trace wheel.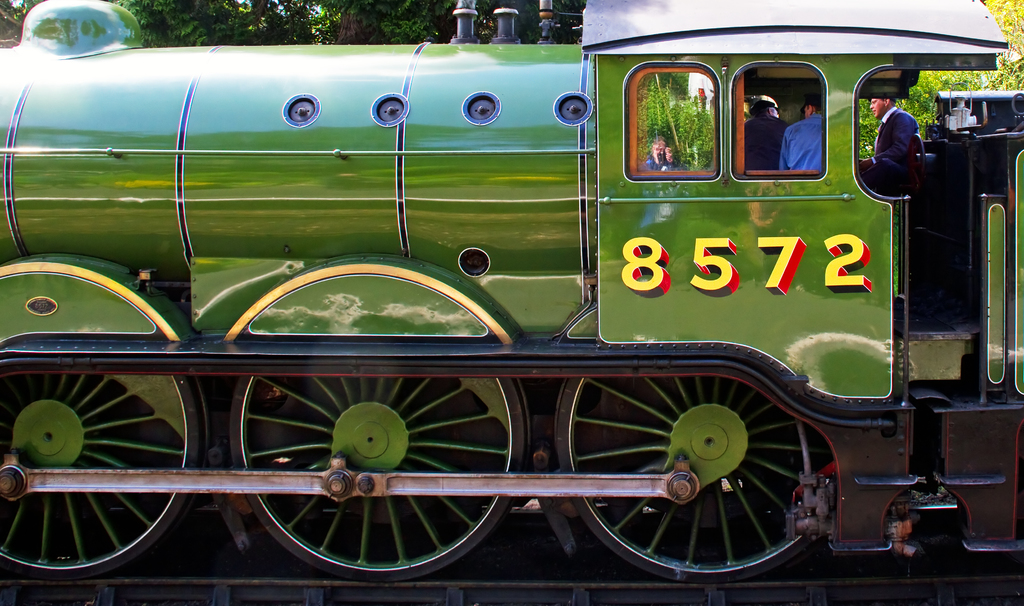
Traced to <box>220,379,539,585</box>.
